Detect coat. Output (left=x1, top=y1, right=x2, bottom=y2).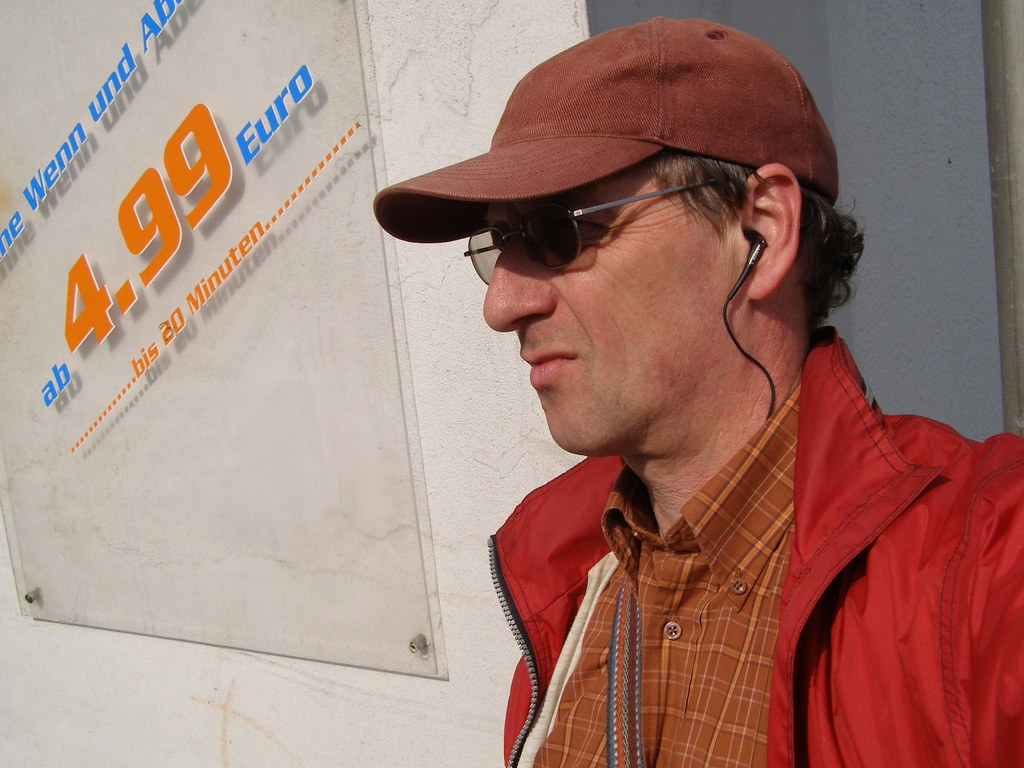
(left=479, top=317, right=1023, bottom=767).
